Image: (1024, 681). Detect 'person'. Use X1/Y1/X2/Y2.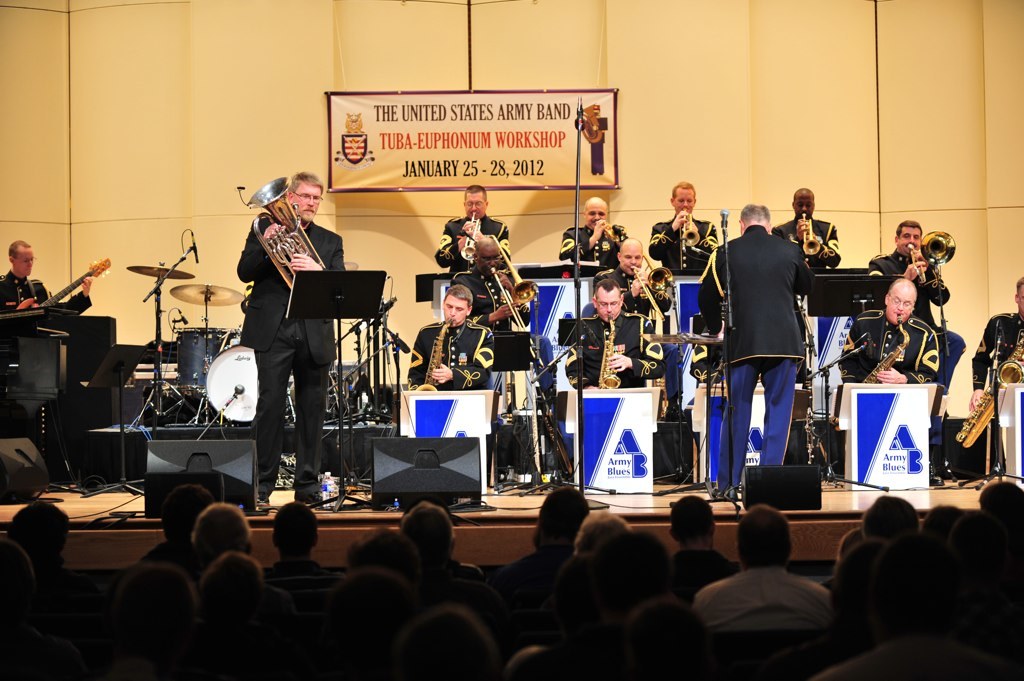
0/238/90/387.
